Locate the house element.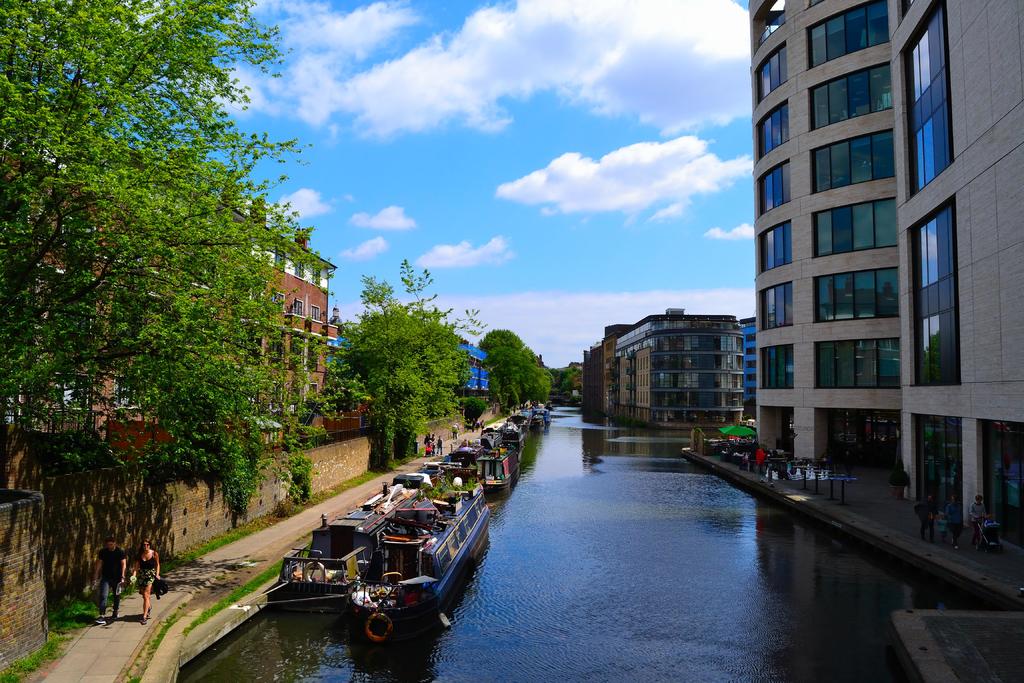
Element bbox: [x1=262, y1=469, x2=431, y2=613].
